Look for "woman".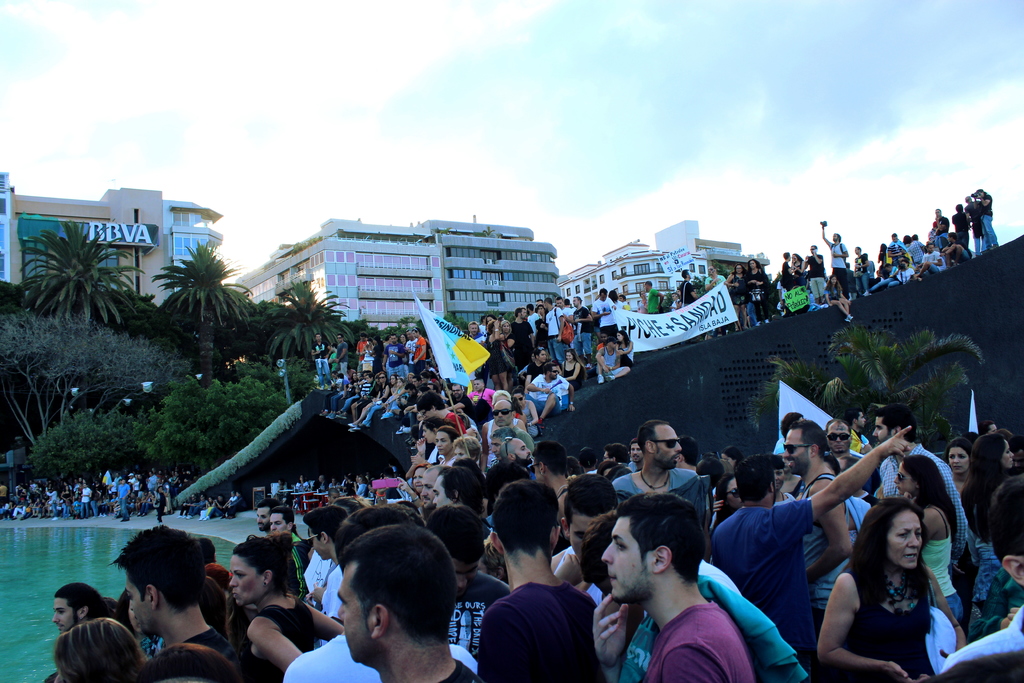
Found: region(826, 498, 963, 682).
